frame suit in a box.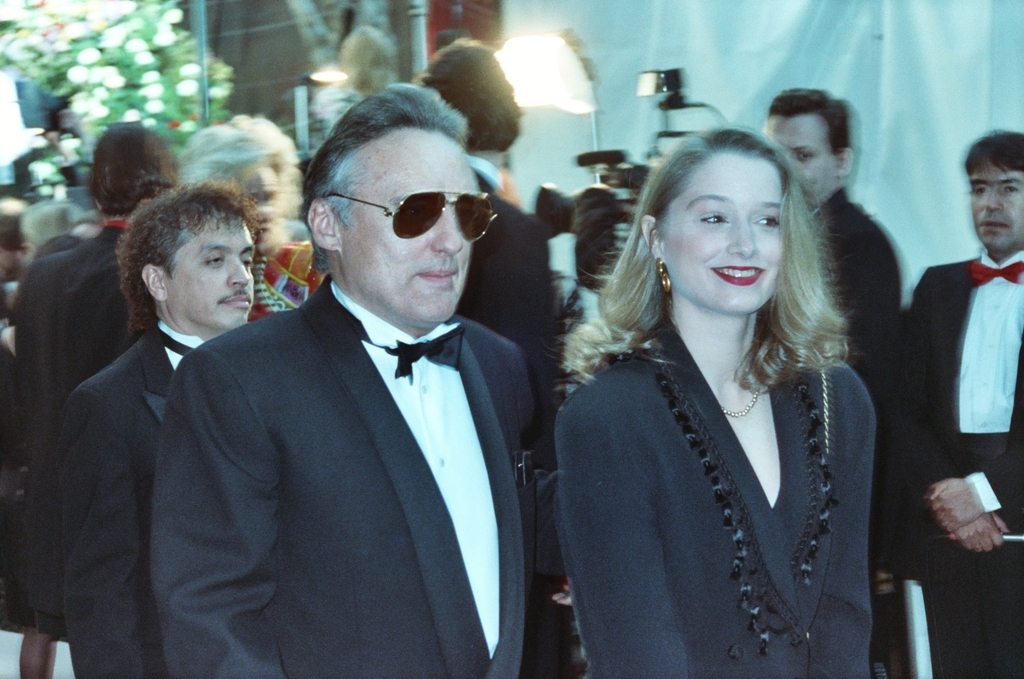
62 323 205 678.
